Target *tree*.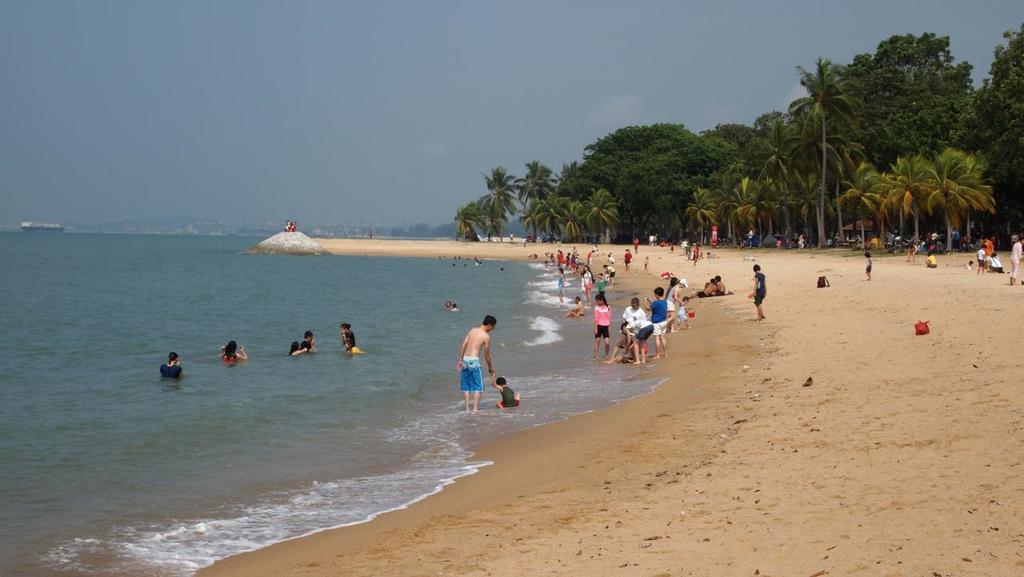
Target region: bbox=(918, 145, 998, 246).
